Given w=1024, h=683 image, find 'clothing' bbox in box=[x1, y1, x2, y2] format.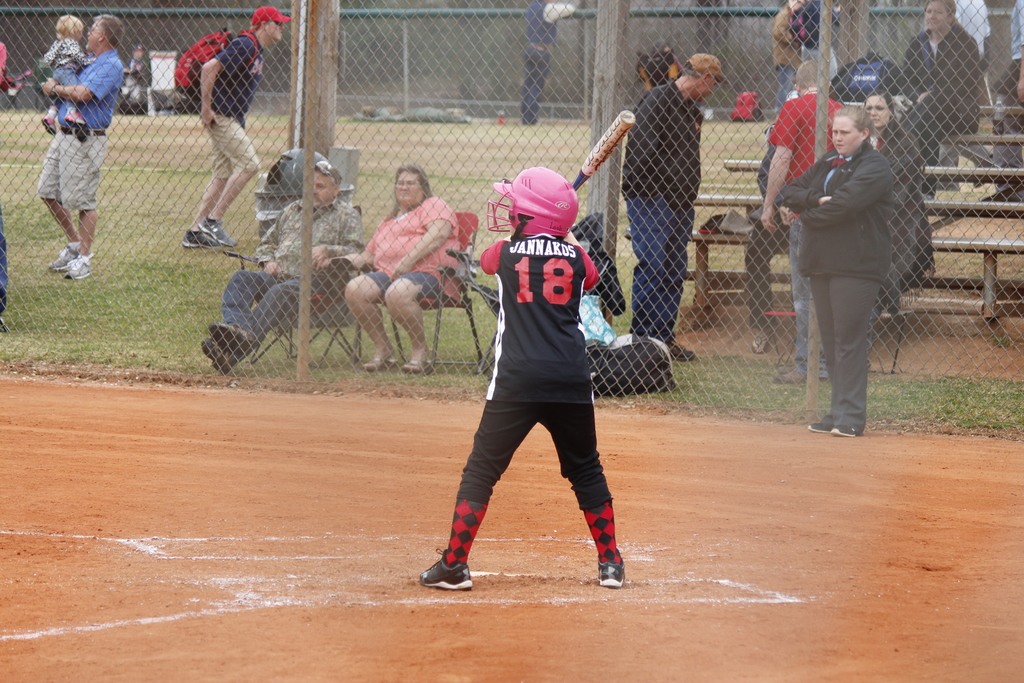
box=[782, 141, 894, 286].
